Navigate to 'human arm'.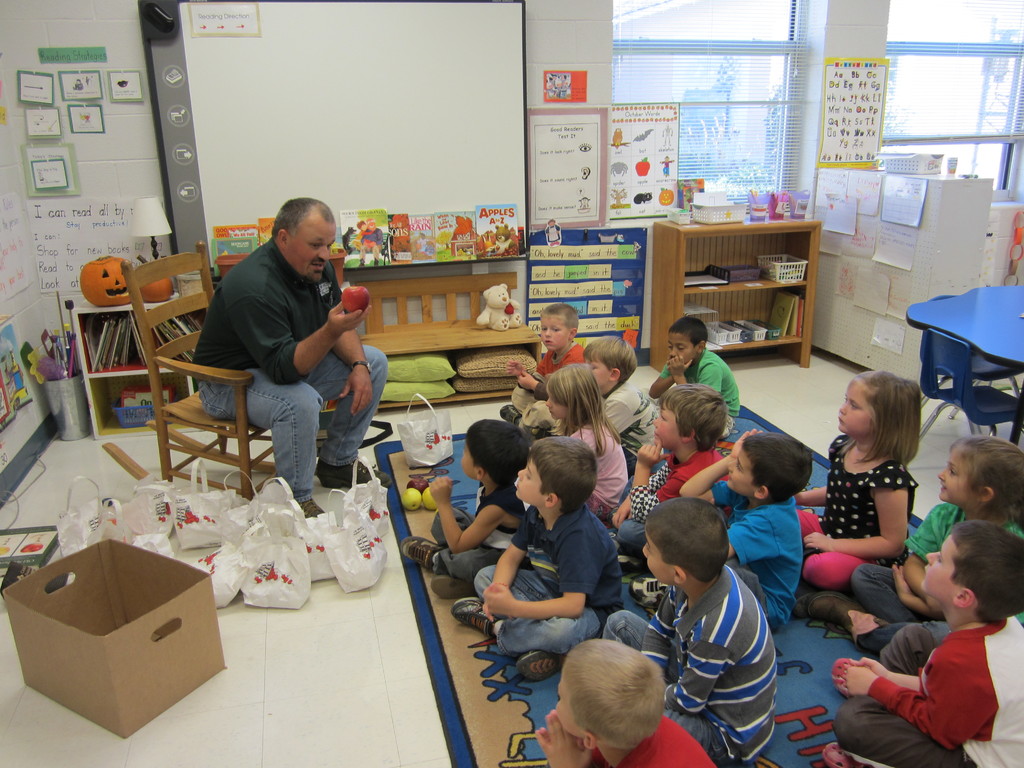
Navigation target: locate(861, 653, 936, 684).
